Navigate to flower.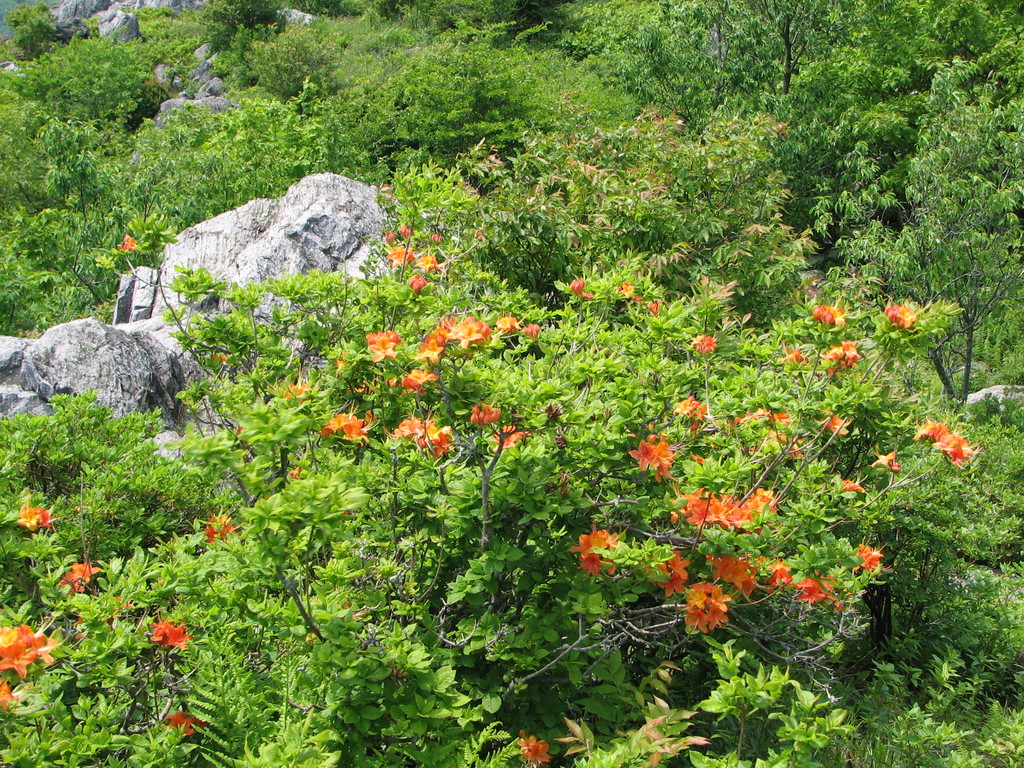
Navigation target: region(59, 561, 102, 594).
